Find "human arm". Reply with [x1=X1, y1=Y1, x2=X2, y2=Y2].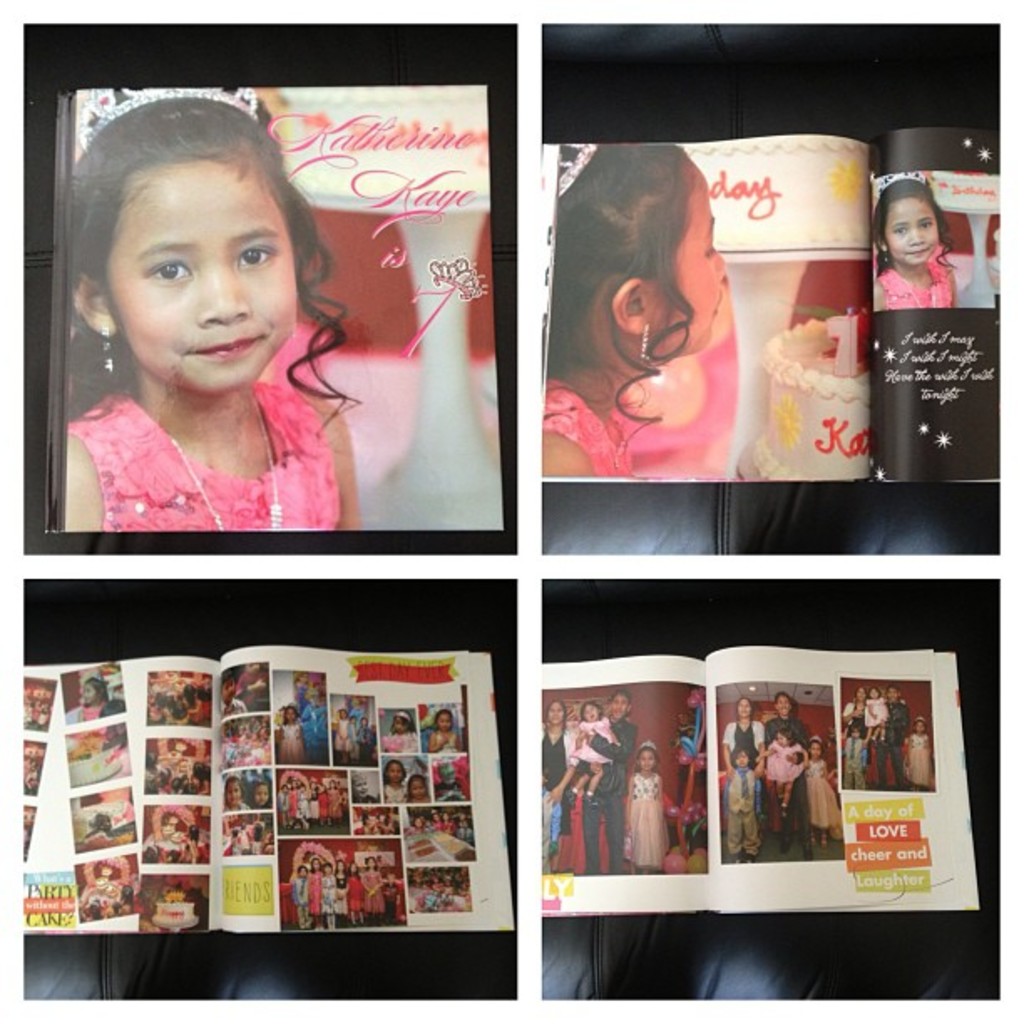
[x1=945, y1=266, x2=957, y2=310].
